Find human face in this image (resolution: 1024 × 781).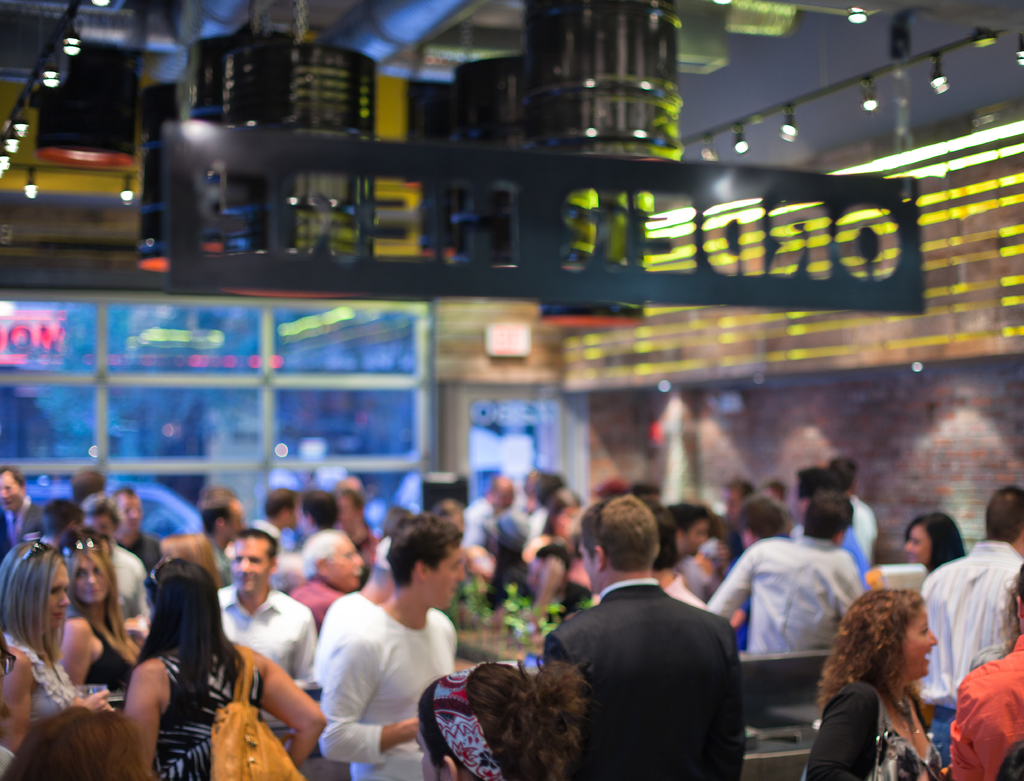
box=[231, 537, 271, 594].
